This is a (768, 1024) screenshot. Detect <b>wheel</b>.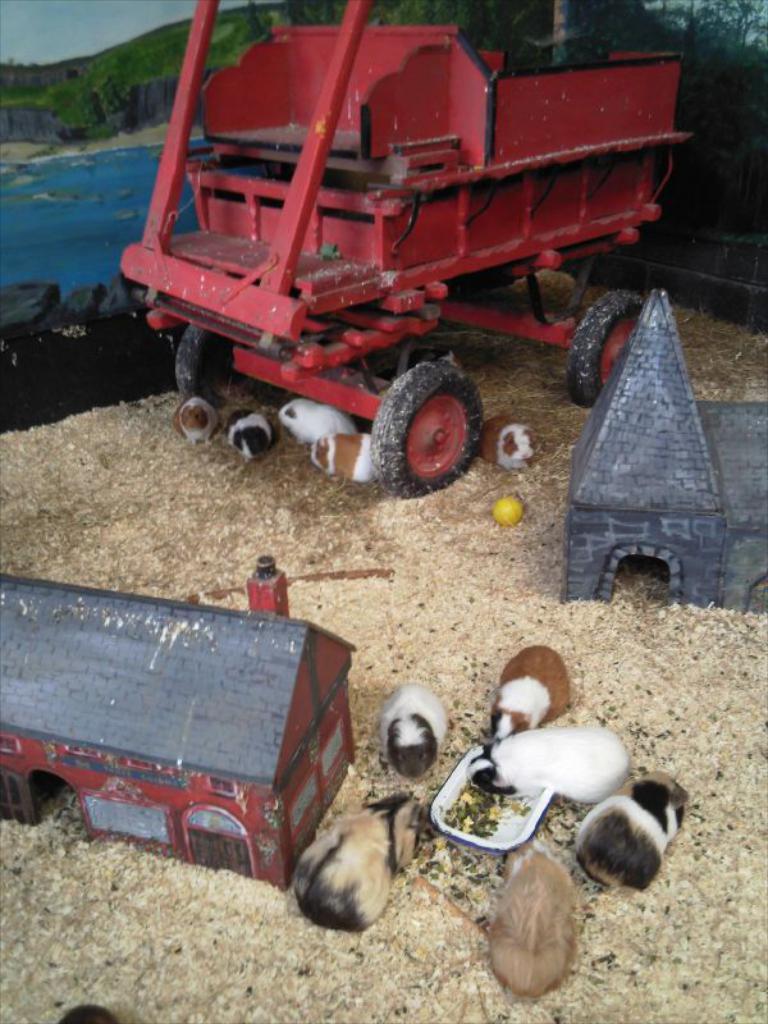
{"x1": 172, "y1": 323, "x2": 225, "y2": 403}.
